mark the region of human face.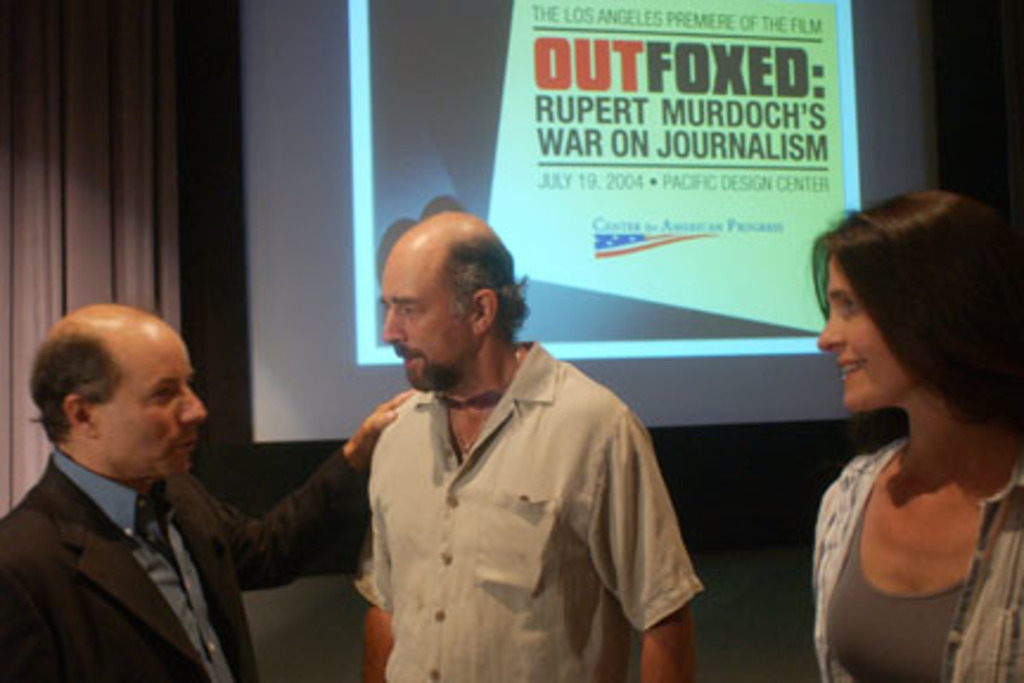
Region: 382/263/469/394.
